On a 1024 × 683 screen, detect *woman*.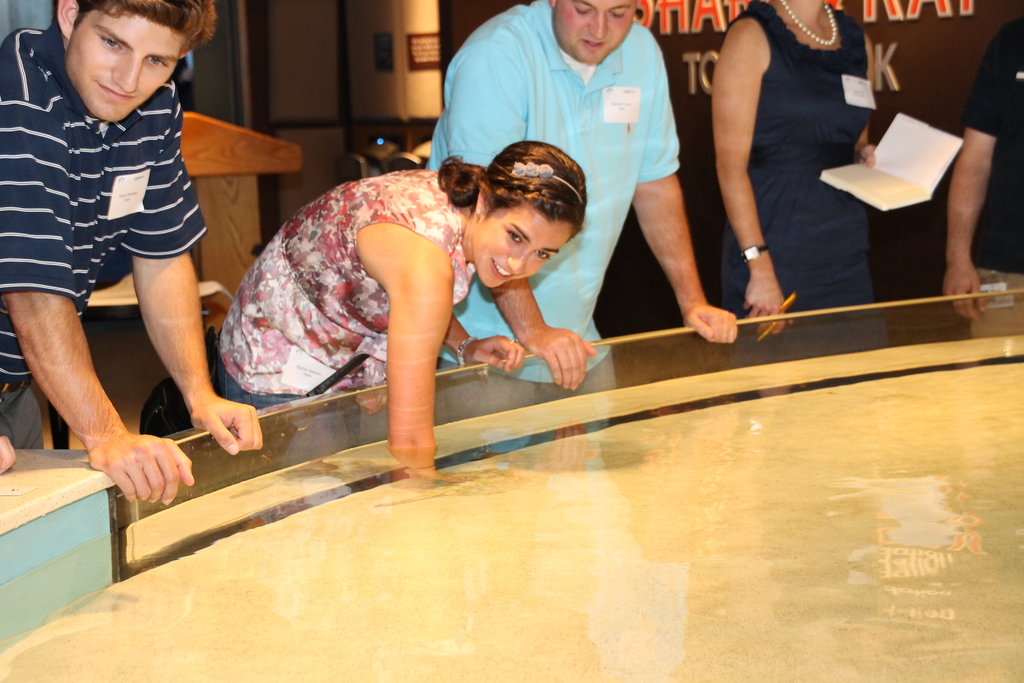
179:133:593:479.
